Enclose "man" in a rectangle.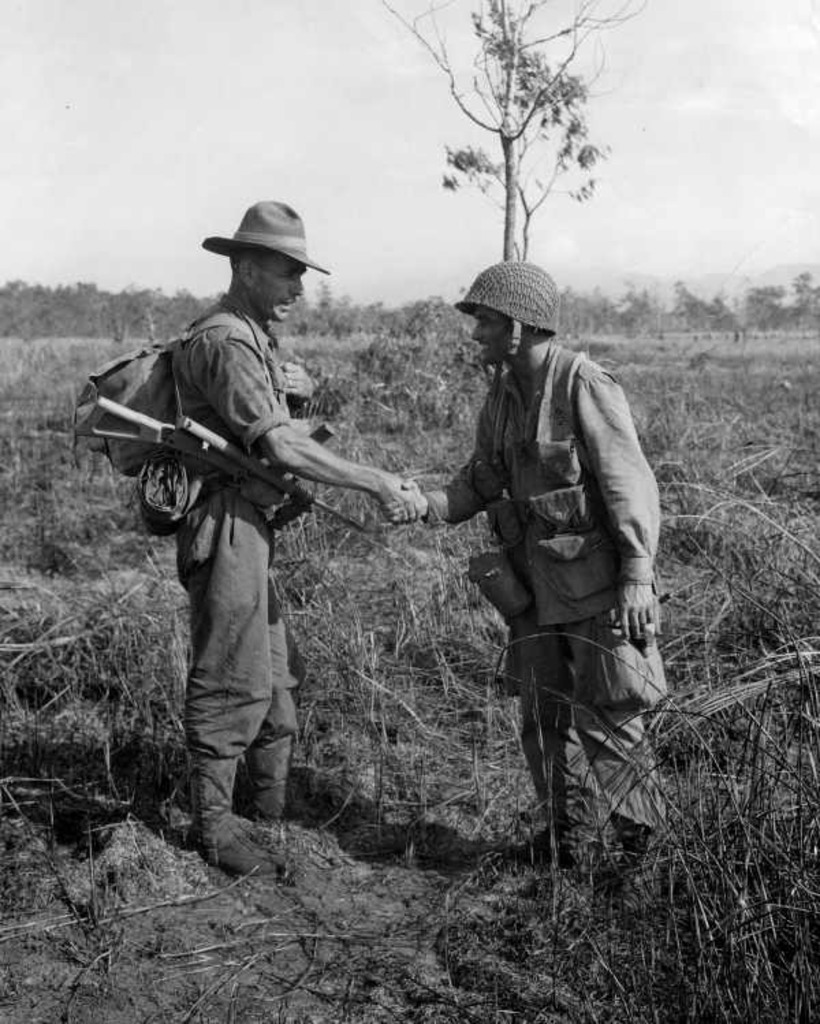
<box>122,219,387,845</box>.
